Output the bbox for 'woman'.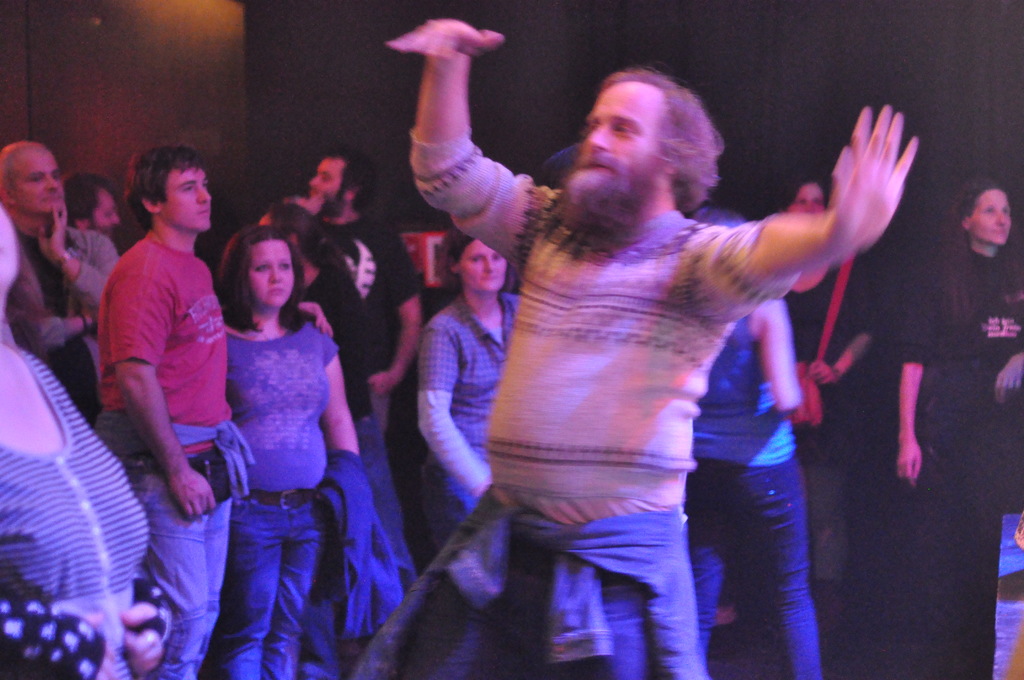
(left=753, top=174, right=881, bottom=639).
